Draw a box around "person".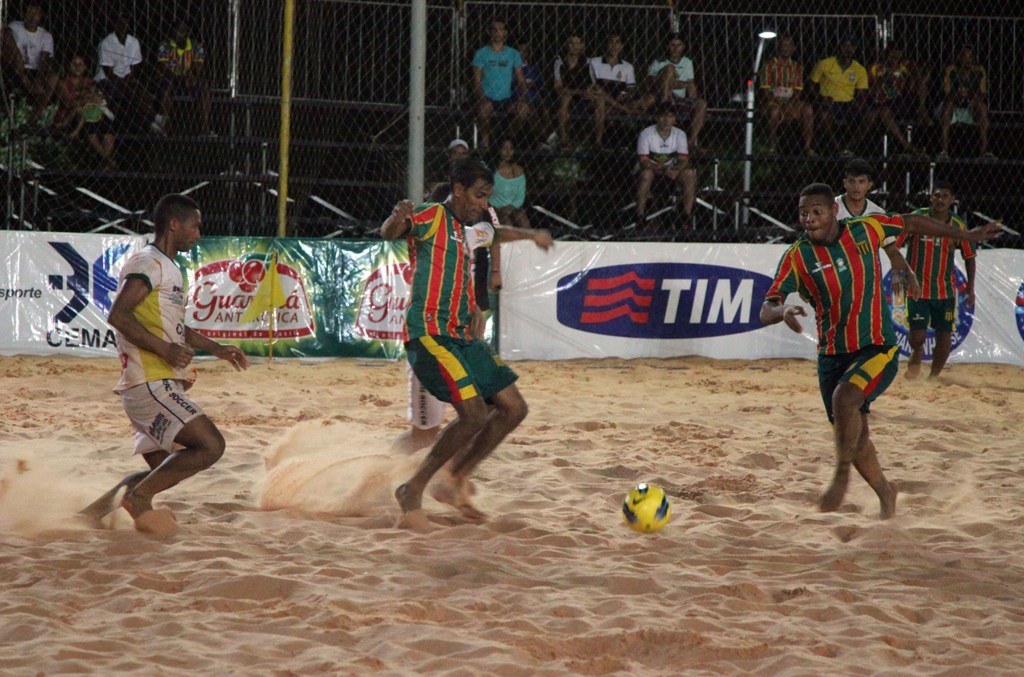
(932,48,1004,179).
